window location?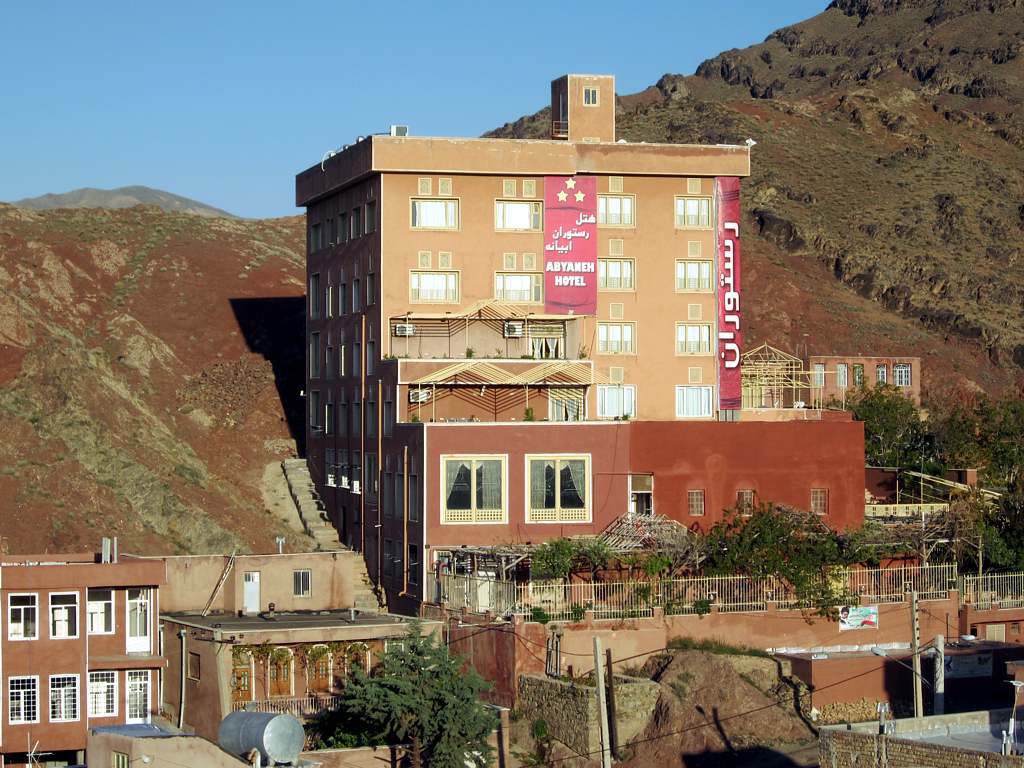
[810, 487, 828, 514]
